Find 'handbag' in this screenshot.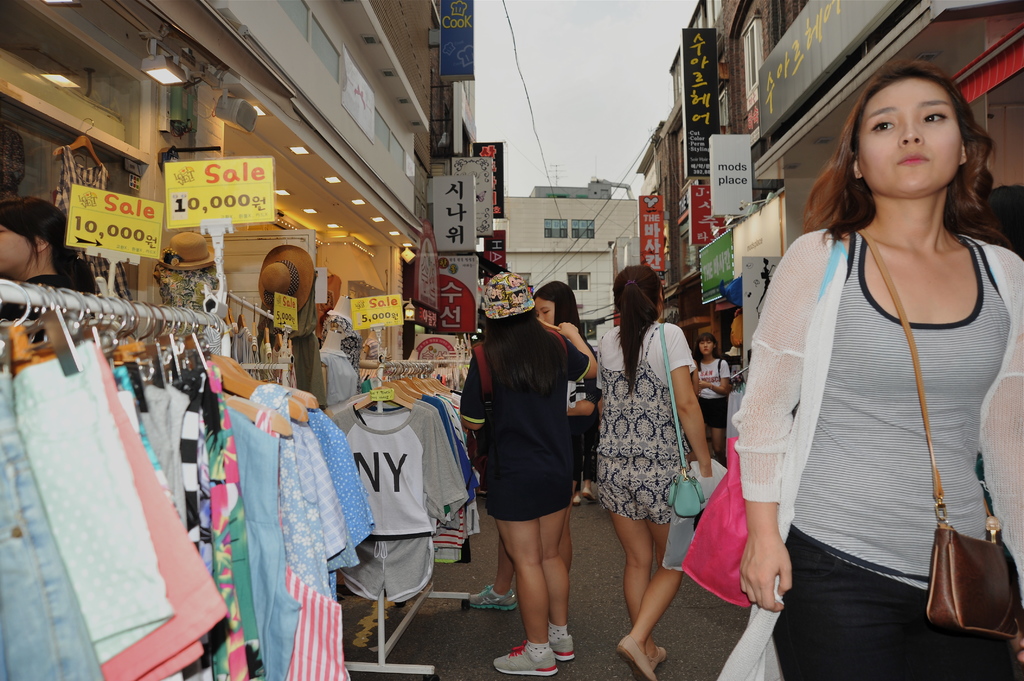
The bounding box for 'handbag' is <bbox>680, 236, 852, 608</bbox>.
